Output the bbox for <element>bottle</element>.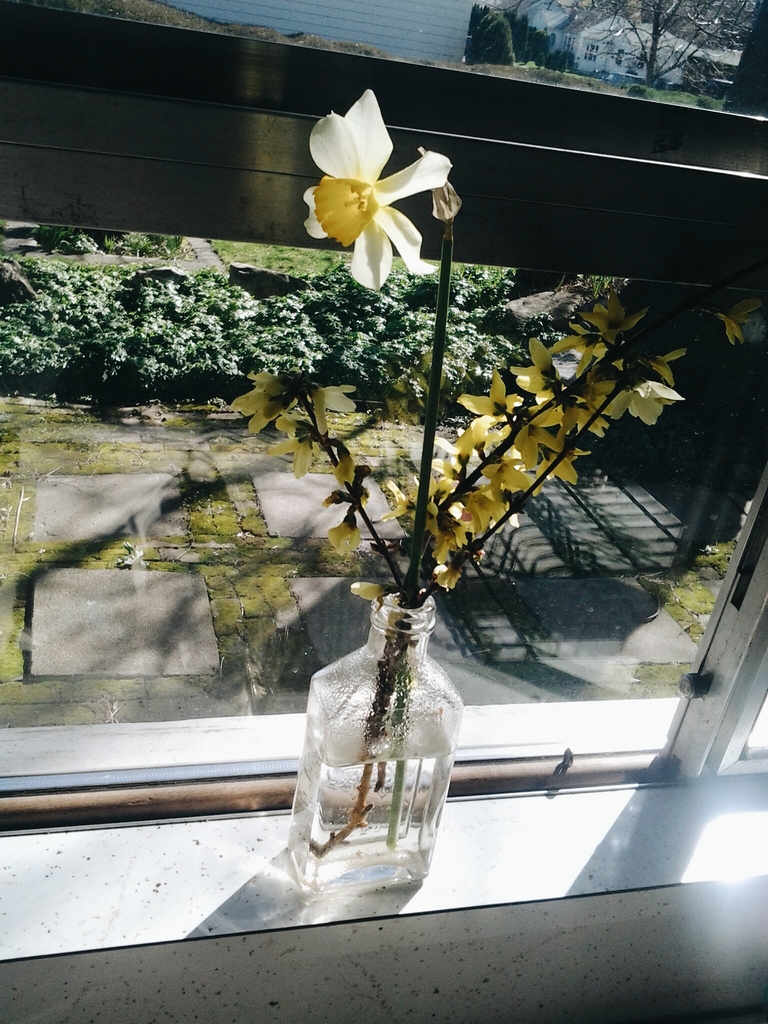
291, 579, 466, 897.
